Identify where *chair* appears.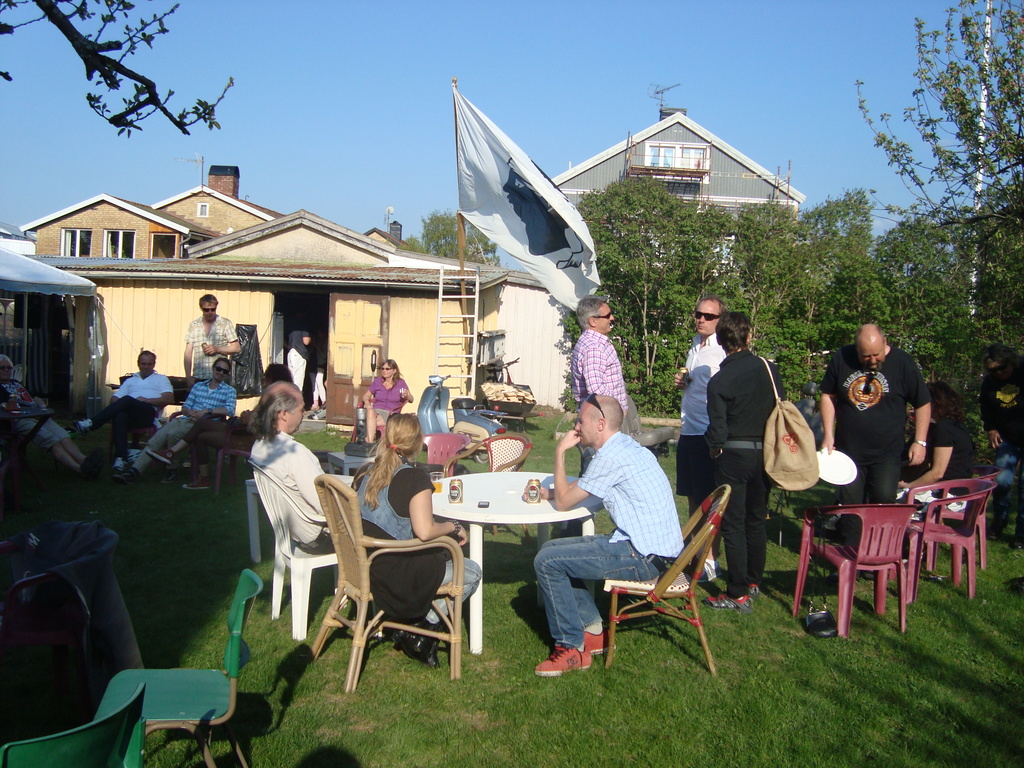
Appears at [0, 397, 52, 476].
